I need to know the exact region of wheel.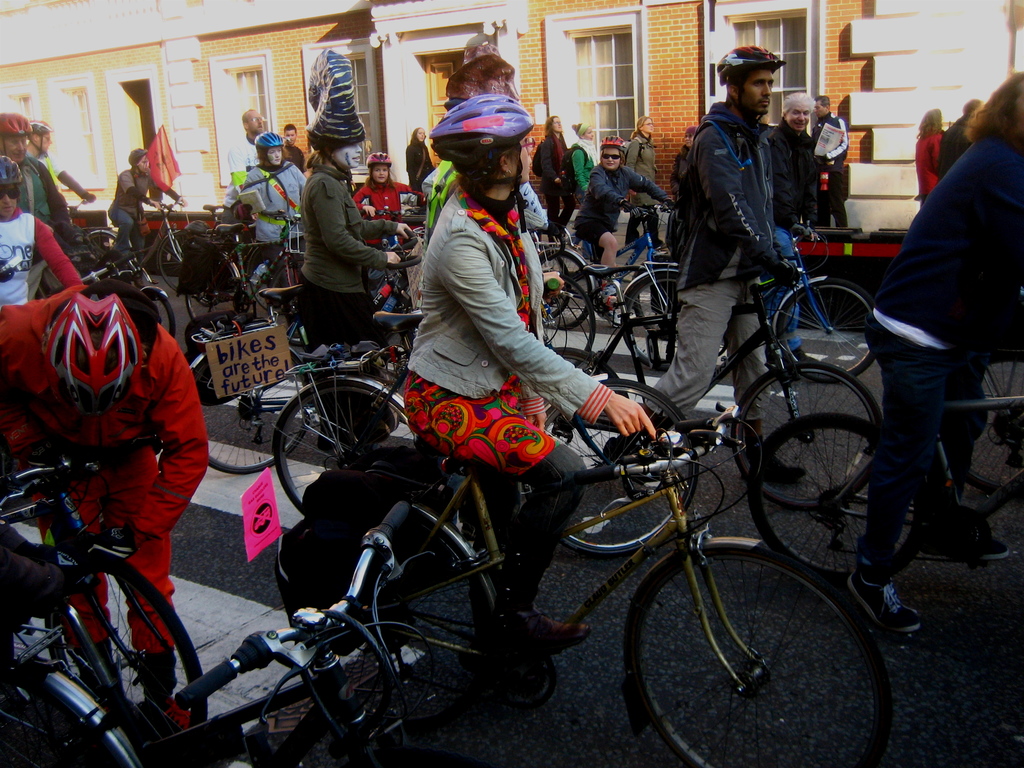
Region: bbox(191, 356, 309, 475).
